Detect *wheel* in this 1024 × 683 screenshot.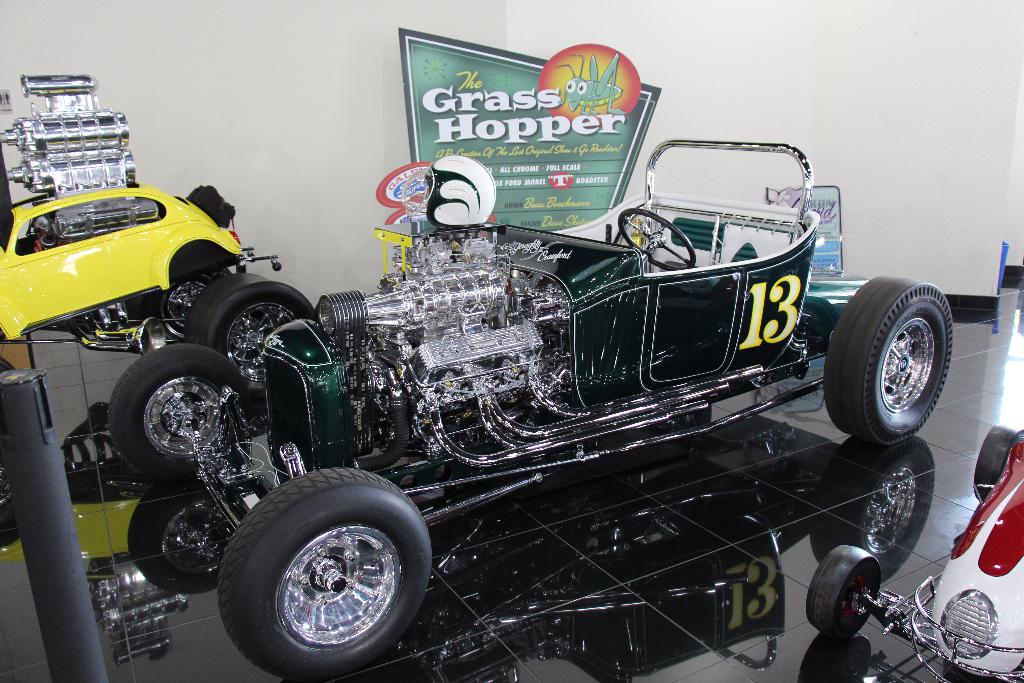
Detection: {"x1": 186, "y1": 272, "x2": 312, "y2": 401}.
